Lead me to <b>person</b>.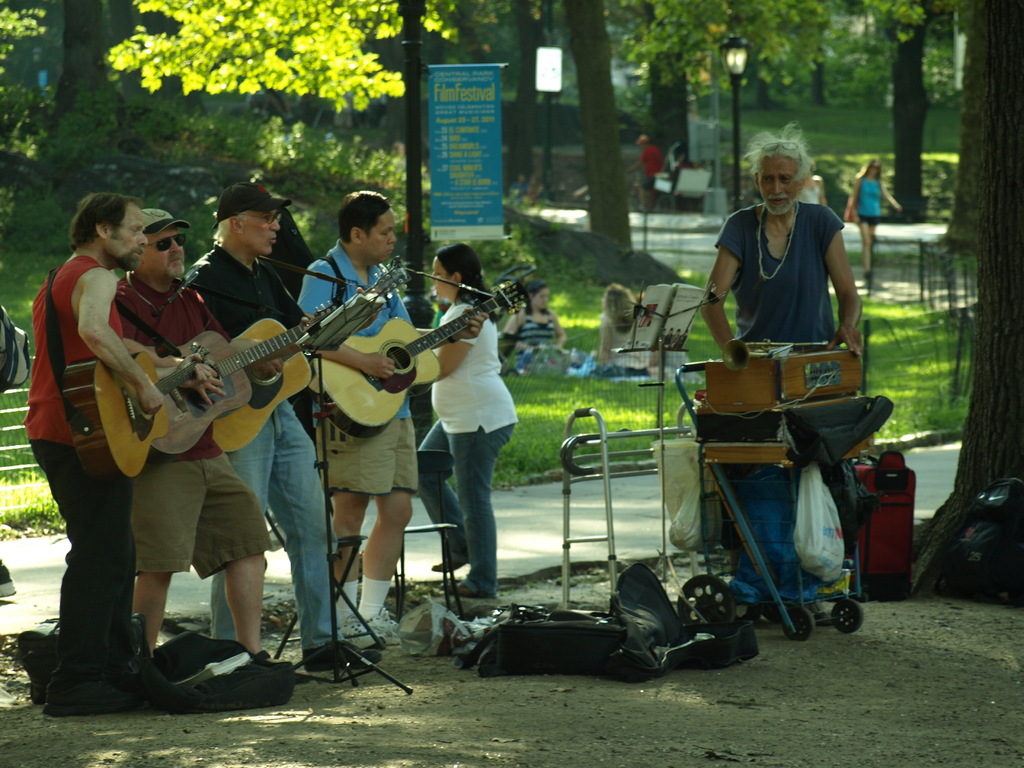
Lead to locate(843, 149, 904, 283).
